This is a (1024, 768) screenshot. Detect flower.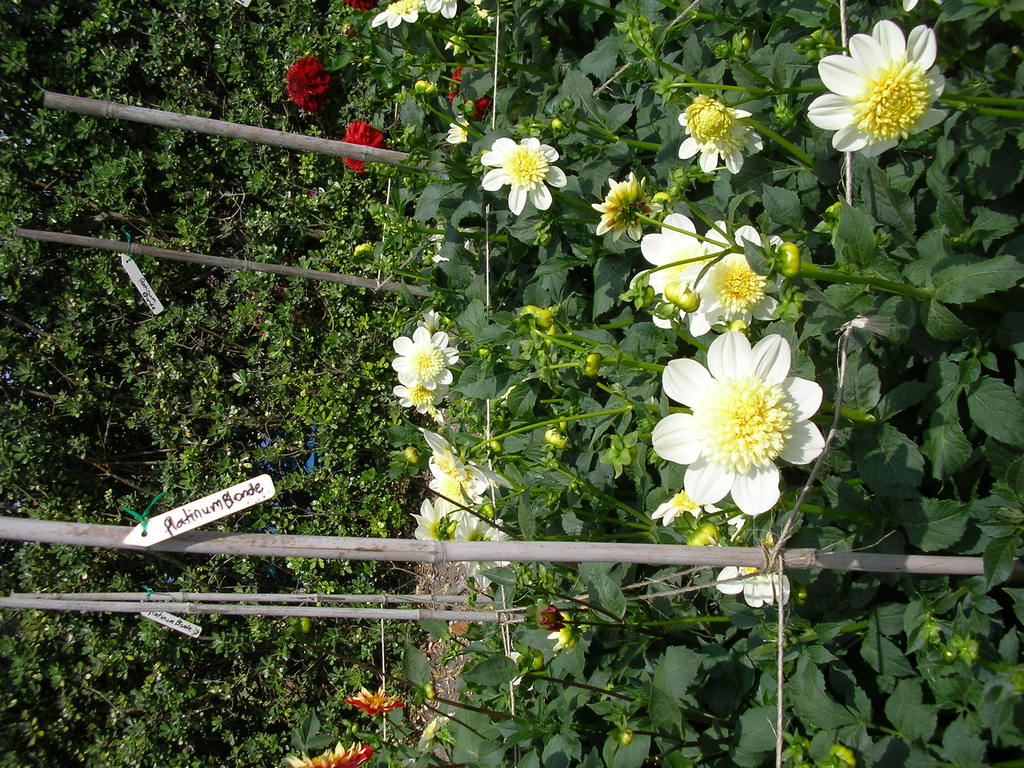
<region>630, 209, 776, 339</region>.
